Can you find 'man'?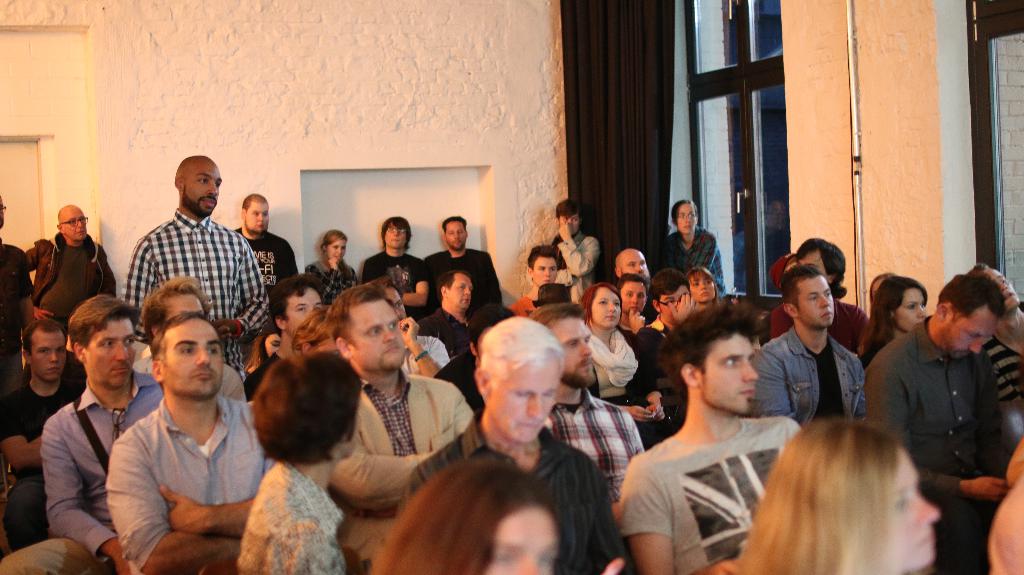
Yes, bounding box: x1=752 y1=264 x2=868 y2=418.
